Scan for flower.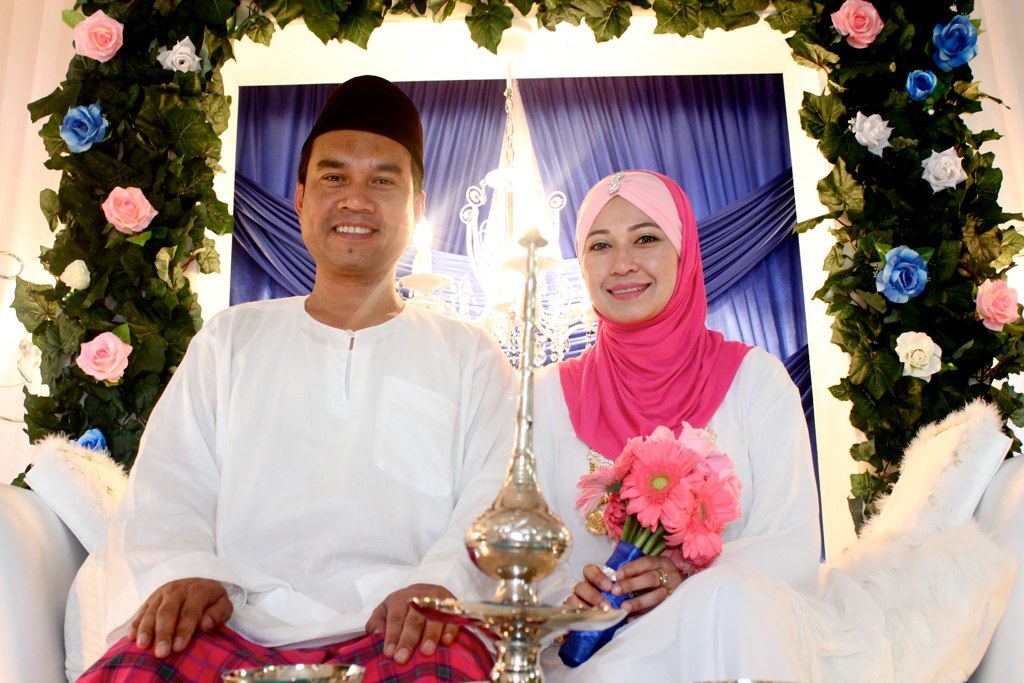
Scan result: 903:70:937:102.
